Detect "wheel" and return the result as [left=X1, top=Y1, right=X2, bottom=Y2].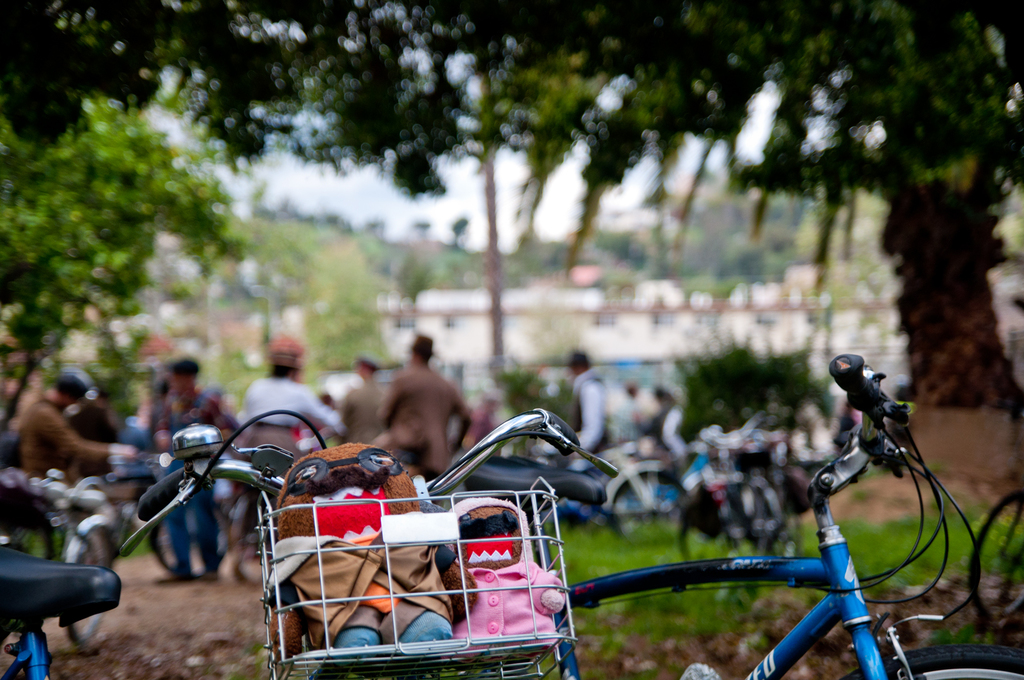
[left=54, top=518, right=122, bottom=646].
